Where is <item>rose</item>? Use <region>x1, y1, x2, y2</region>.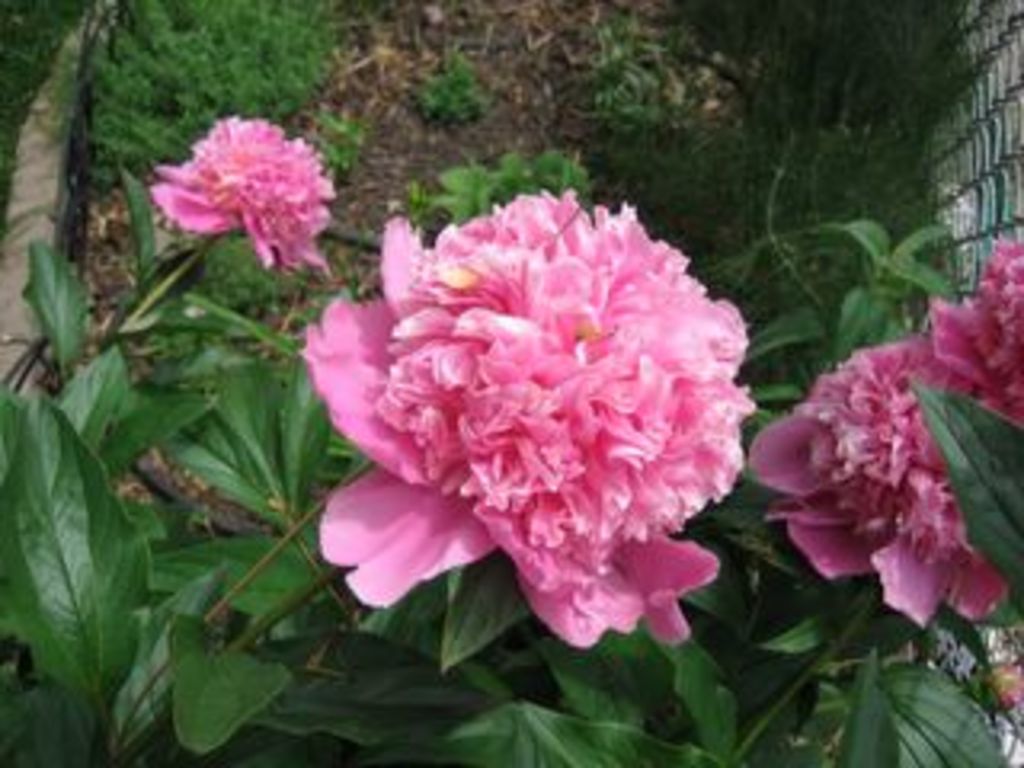
<region>934, 230, 1021, 435</region>.
